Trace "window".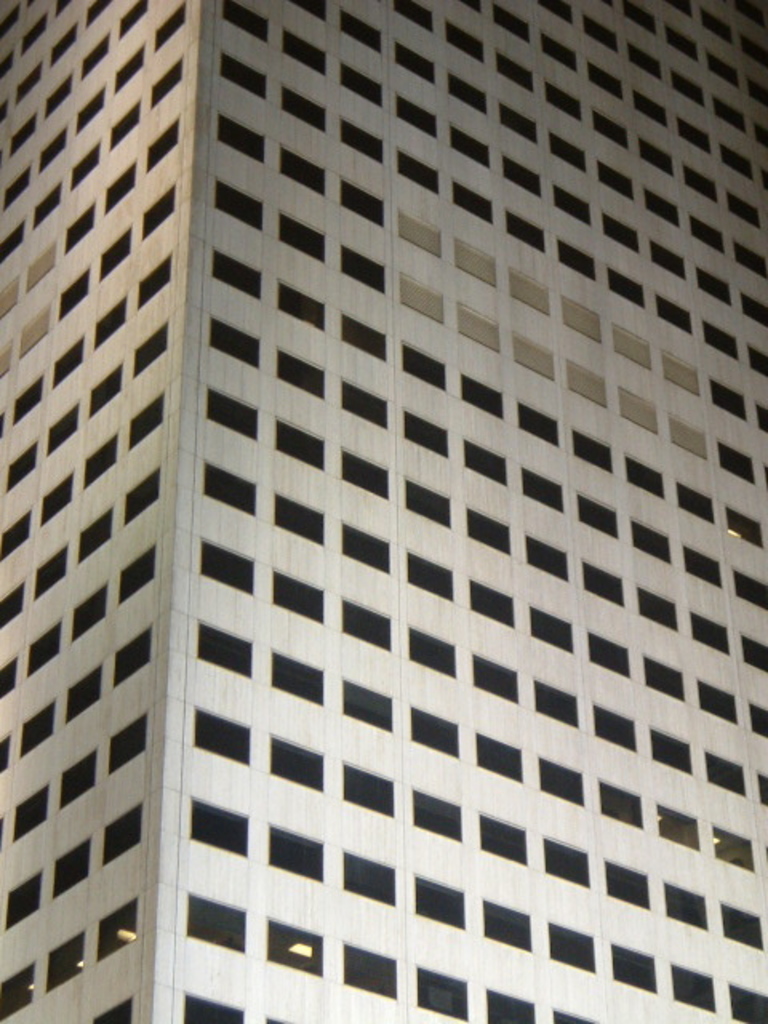
Traced to (34, 544, 69, 600).
